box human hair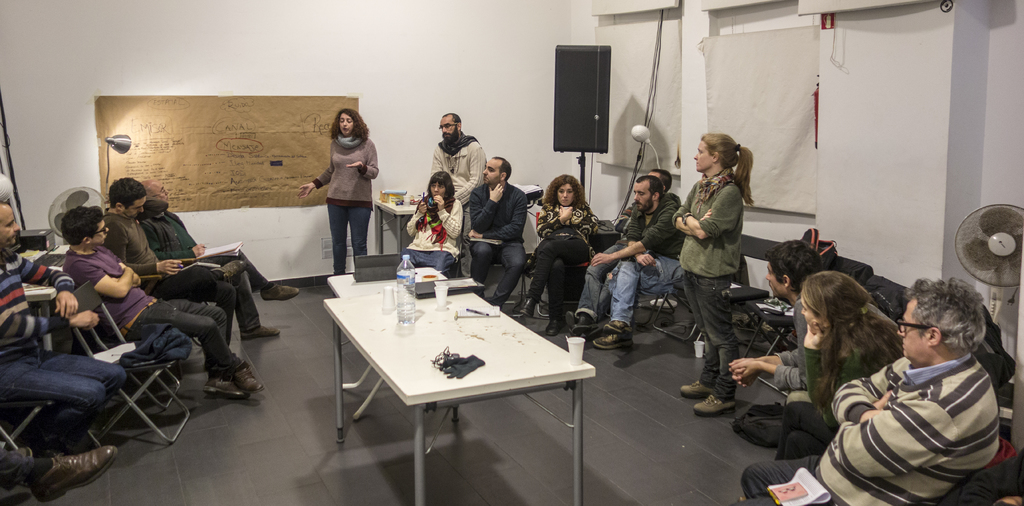
locate(60, 205, 102, 245)
